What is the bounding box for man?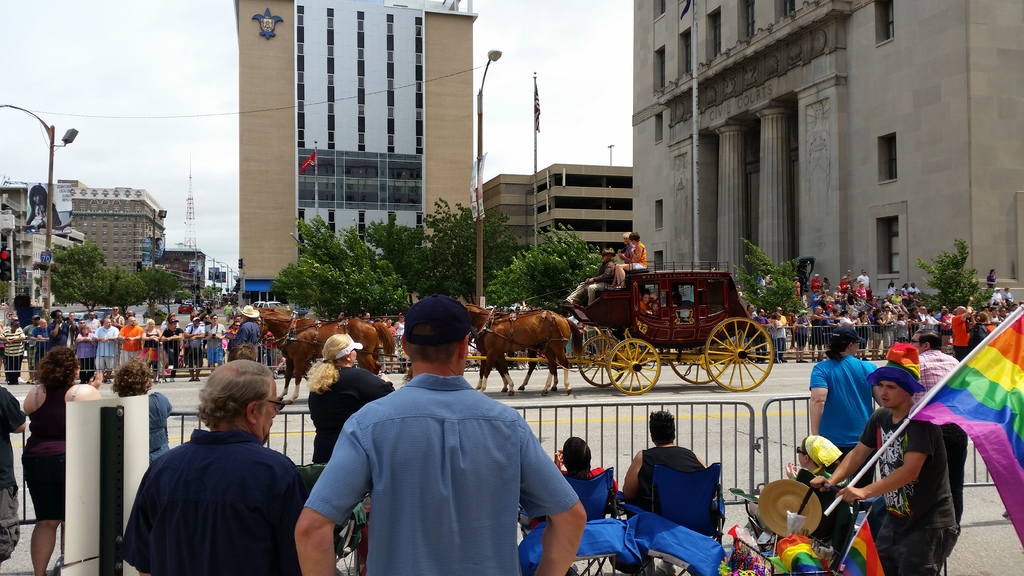
Rect(207, 317, 228, 370).
